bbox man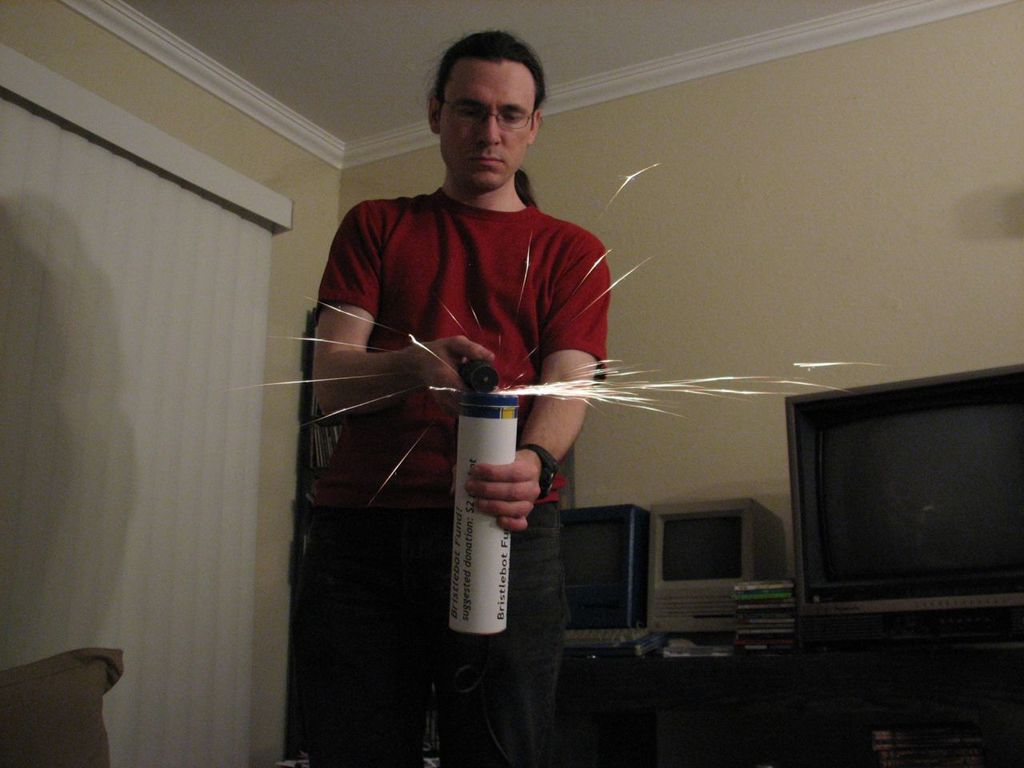
bbox(300, 52, 671, 717)
